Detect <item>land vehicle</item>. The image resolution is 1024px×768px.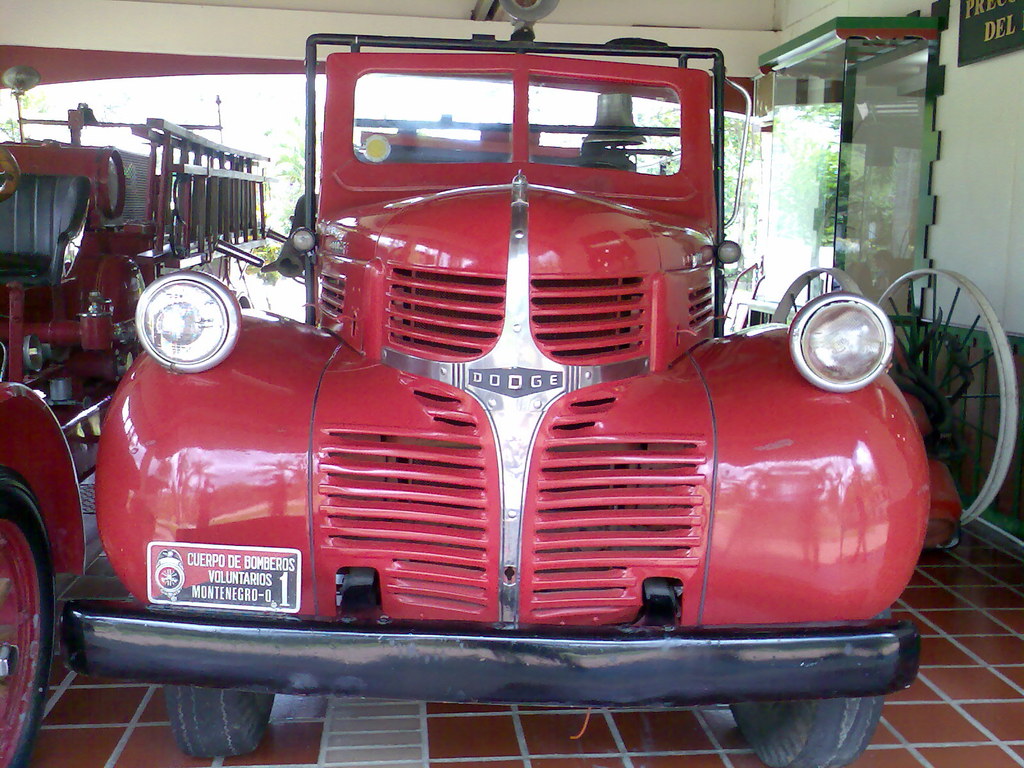
rect(64, 14, 931, 700).
